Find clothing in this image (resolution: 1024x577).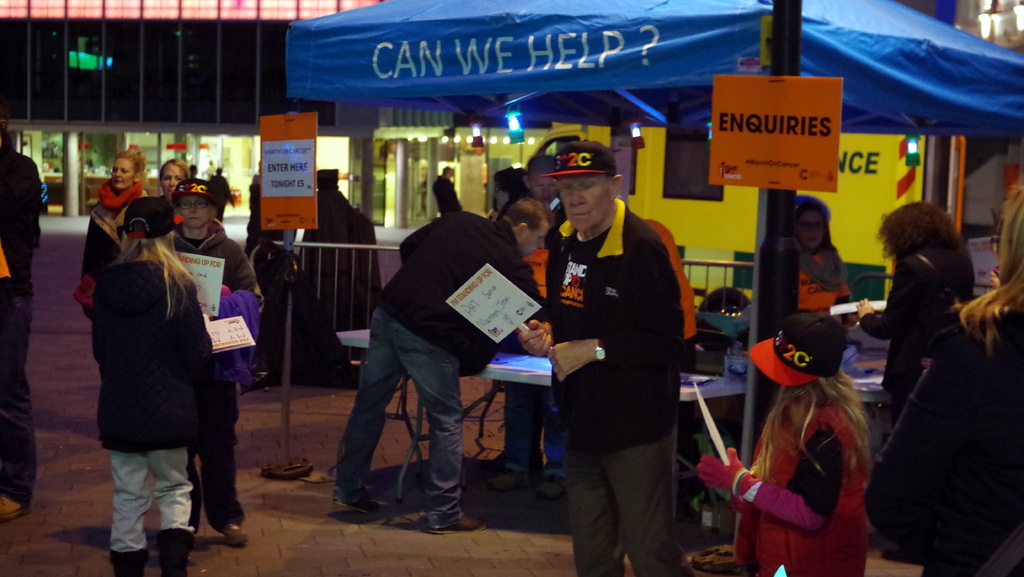
(431,176,460,216).
